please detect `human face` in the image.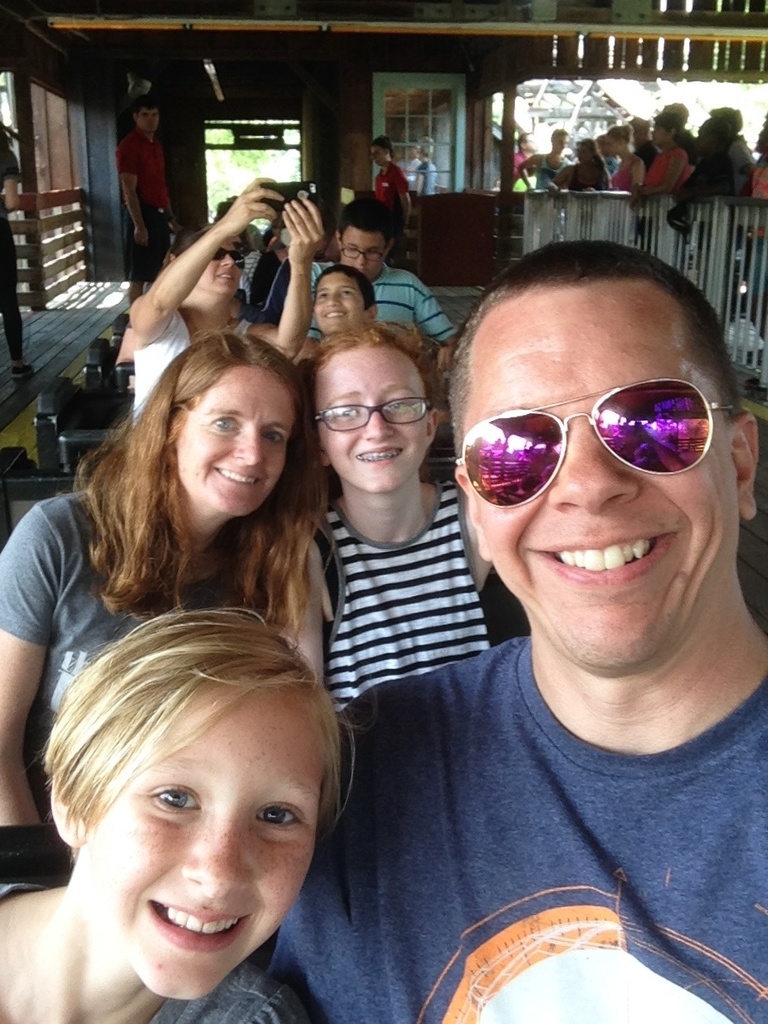
{"left": 171, "top": 358, "right": 296, "bottom": 531}.
